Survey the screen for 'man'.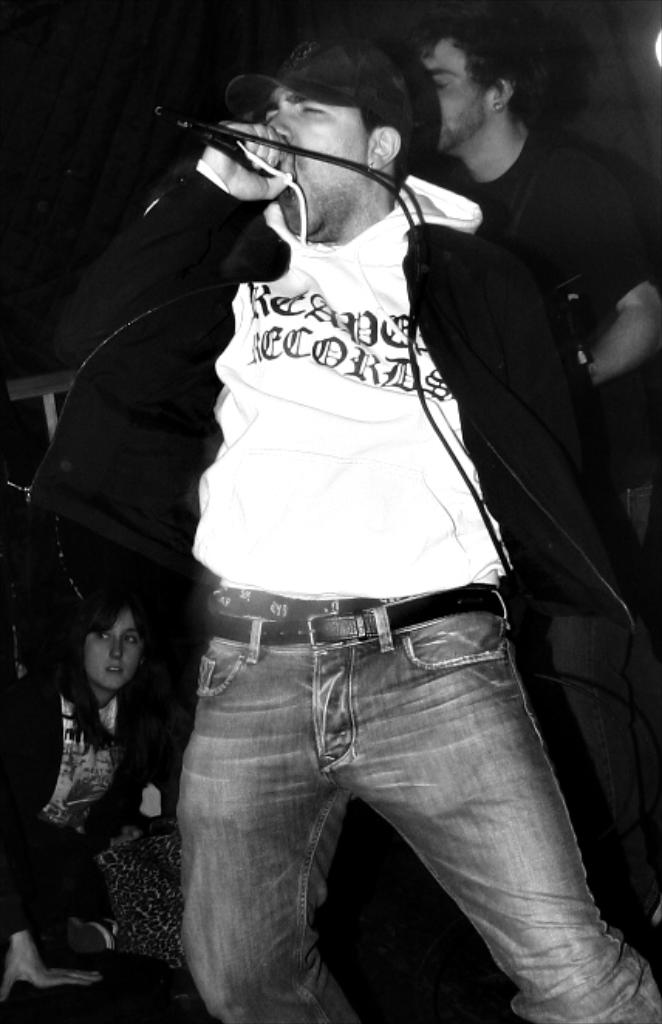
Survey found: bbox=[399, 0, 660, 950].
